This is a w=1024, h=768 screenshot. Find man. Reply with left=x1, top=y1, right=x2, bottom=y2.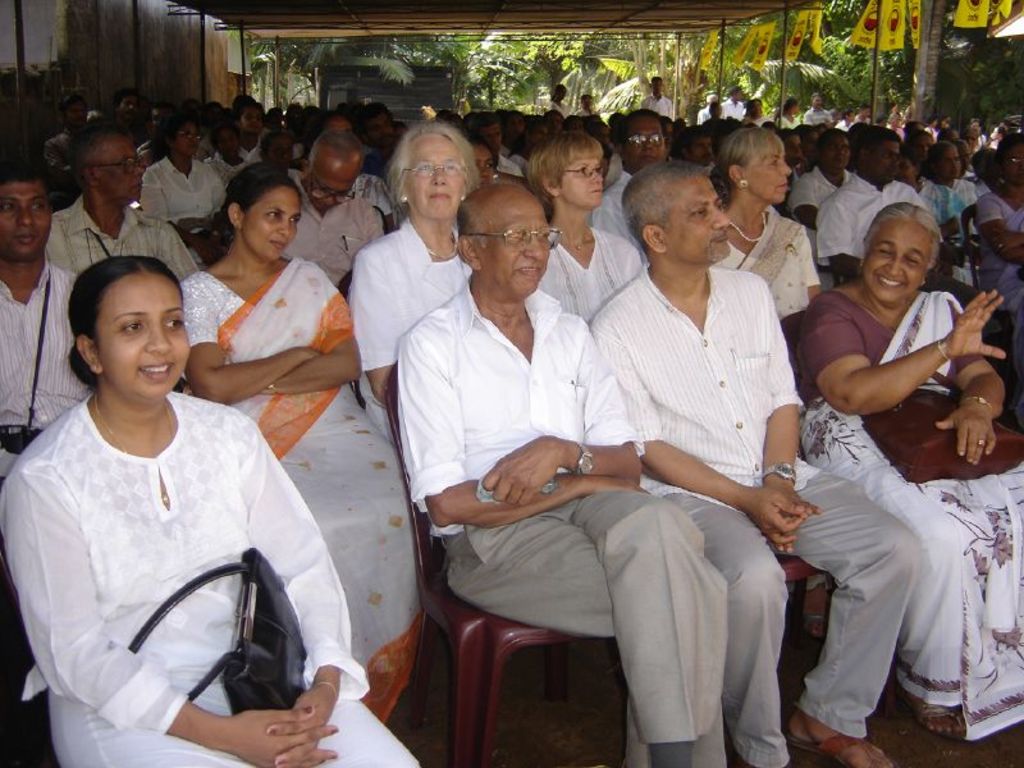
left=394, top=179, right=721, bottom=767.
